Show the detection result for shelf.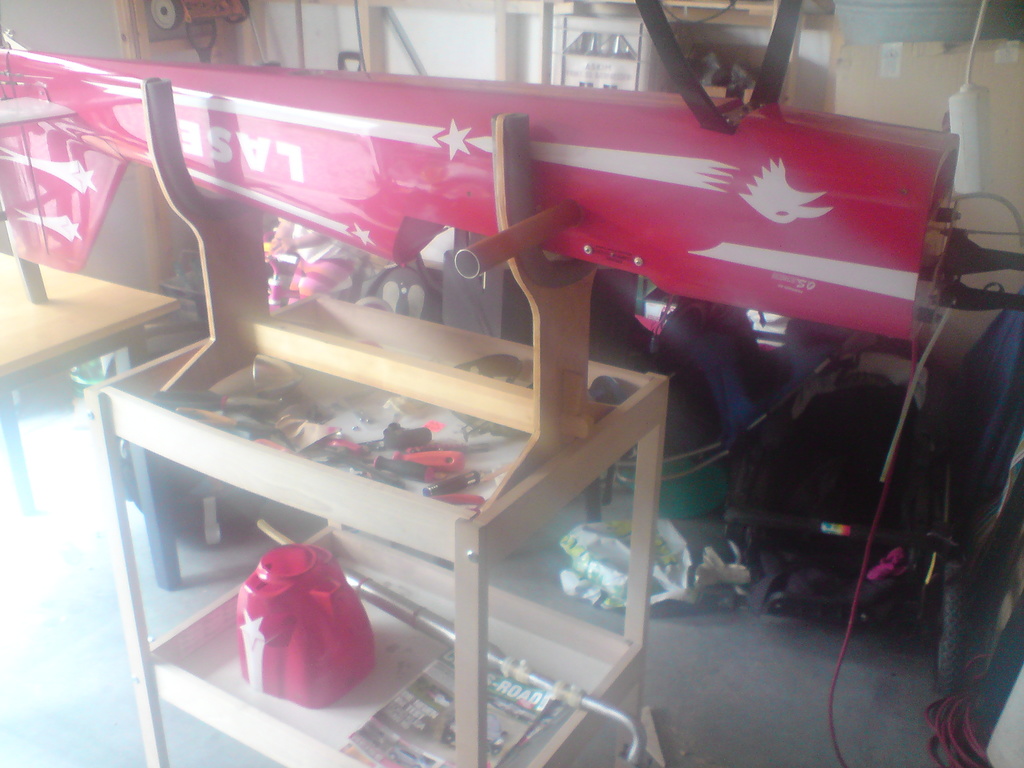
select_region(362, 0, 517, 88).
